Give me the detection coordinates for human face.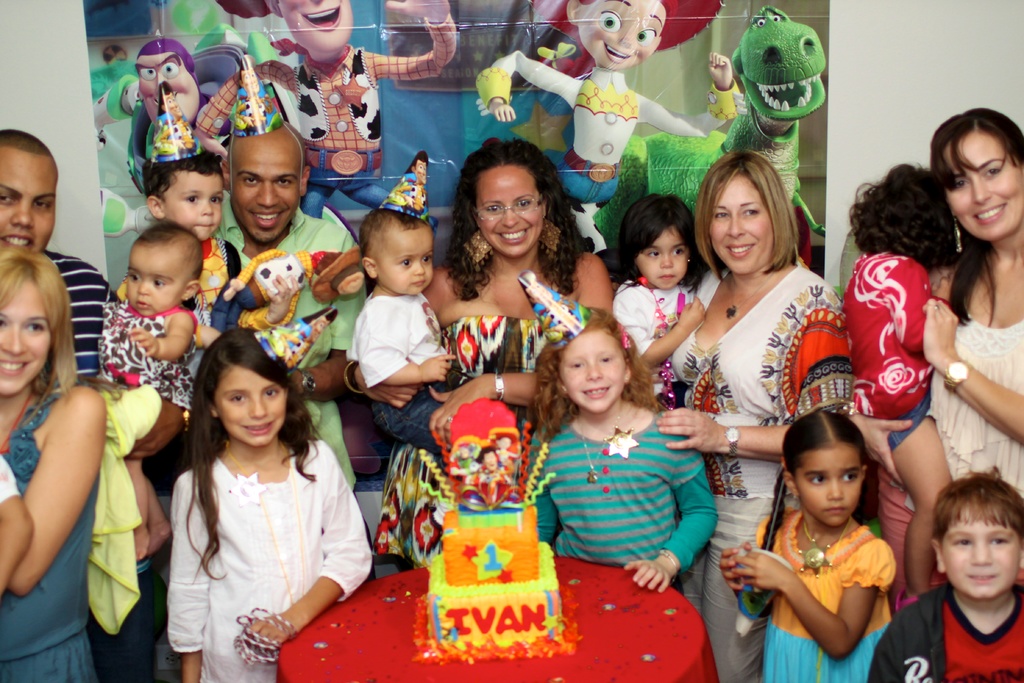
559/329/624/413.
